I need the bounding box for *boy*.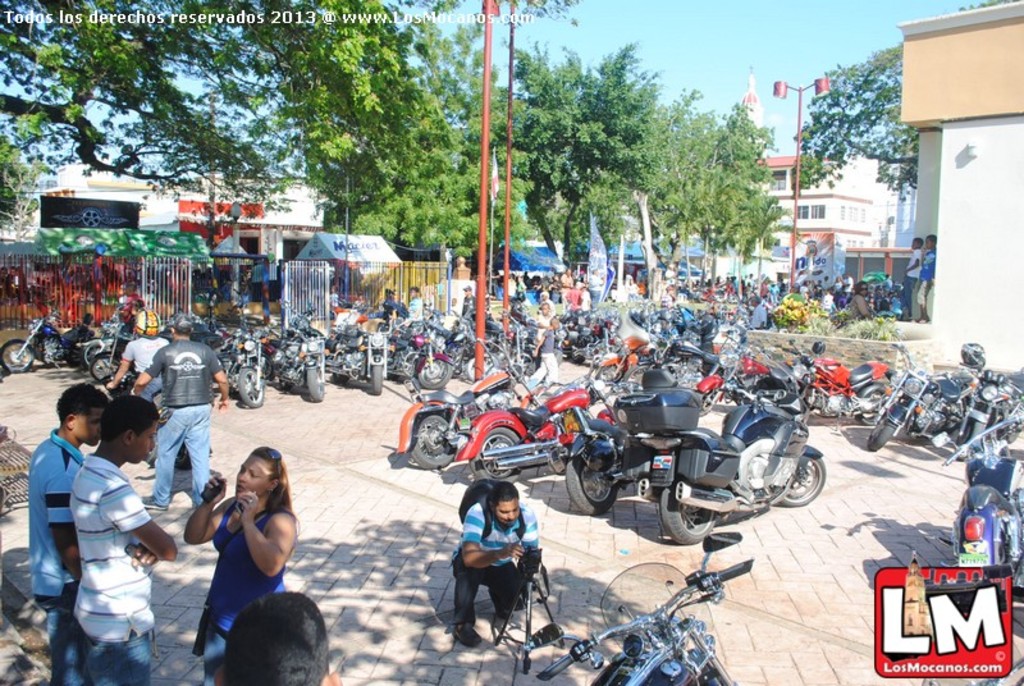
Here it is: select_region(662, 283, 671, 317).
